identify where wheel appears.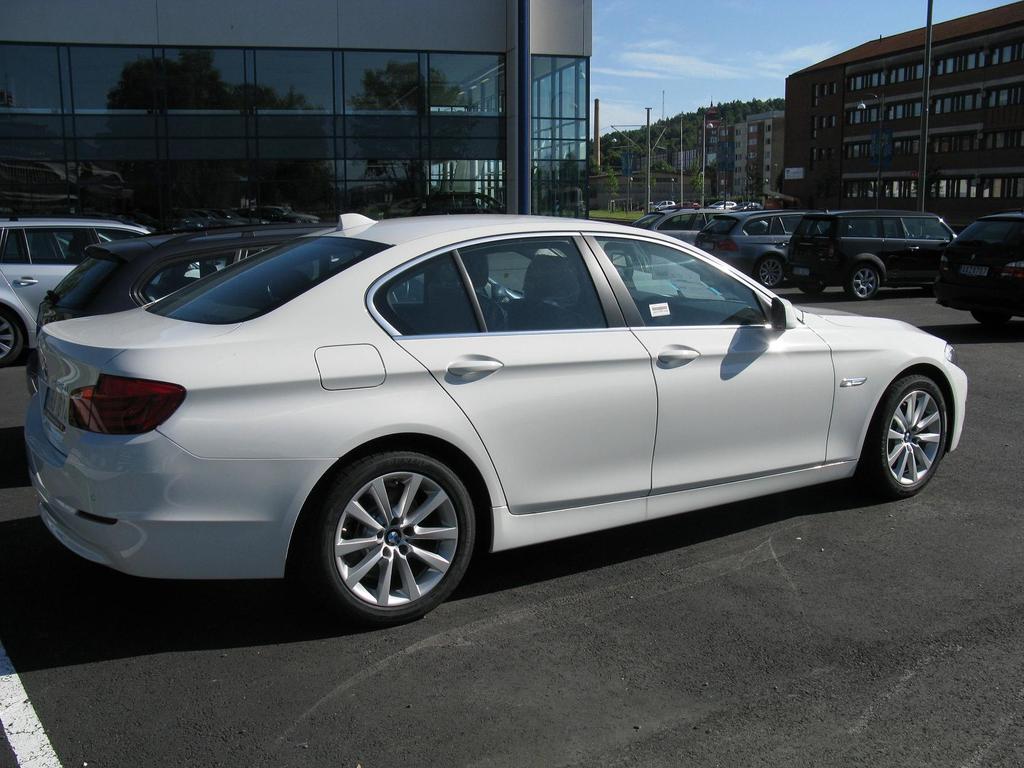
Appears at crop(968, 308, 1006, 319).
